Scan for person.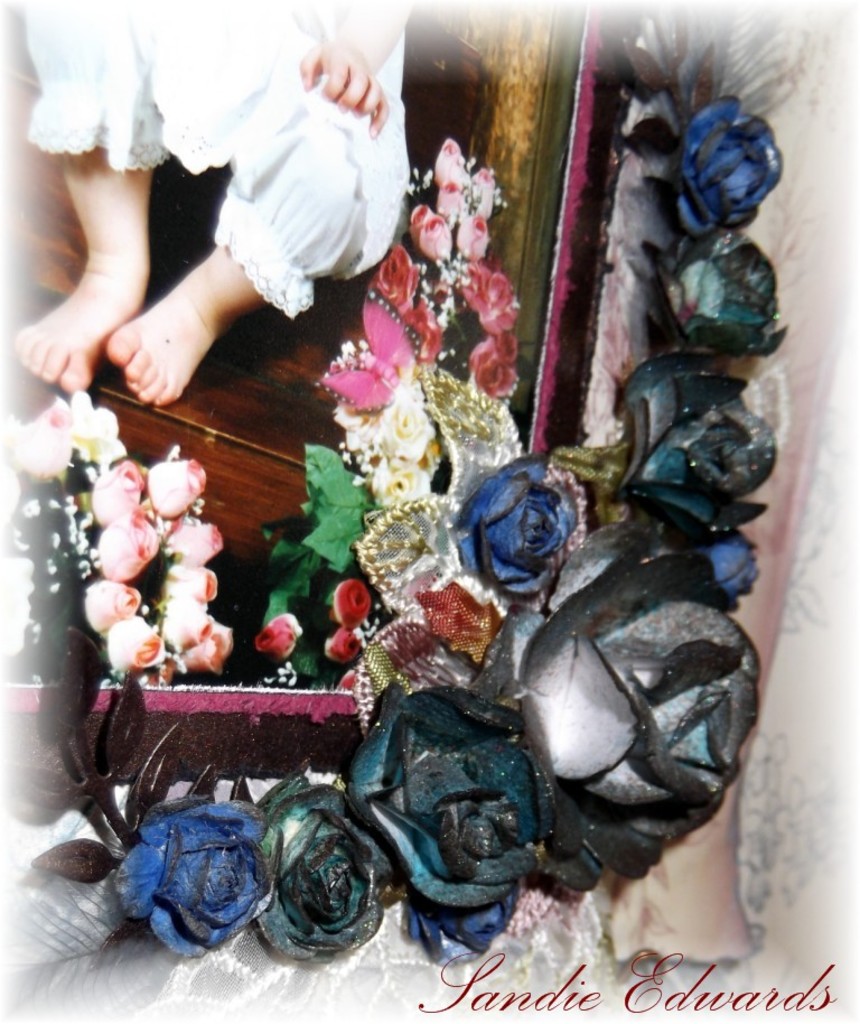
Scan result: (left=20, top=0, right=414, bottom=458).
